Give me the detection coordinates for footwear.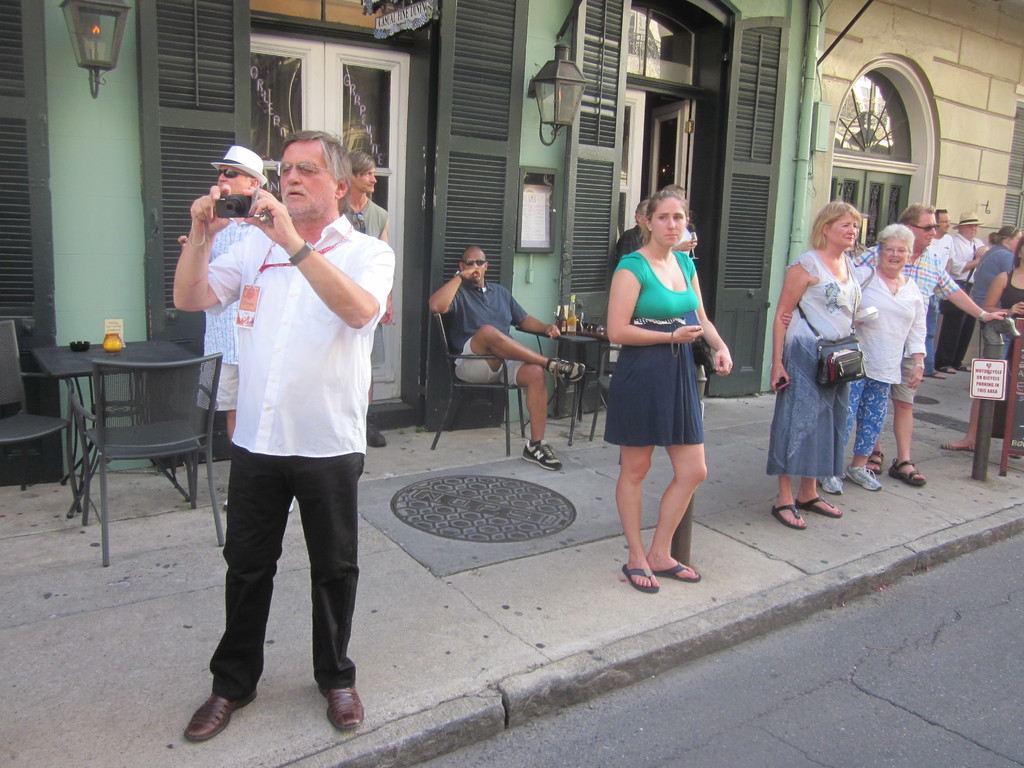
crop(809, 470, 844, 495).
